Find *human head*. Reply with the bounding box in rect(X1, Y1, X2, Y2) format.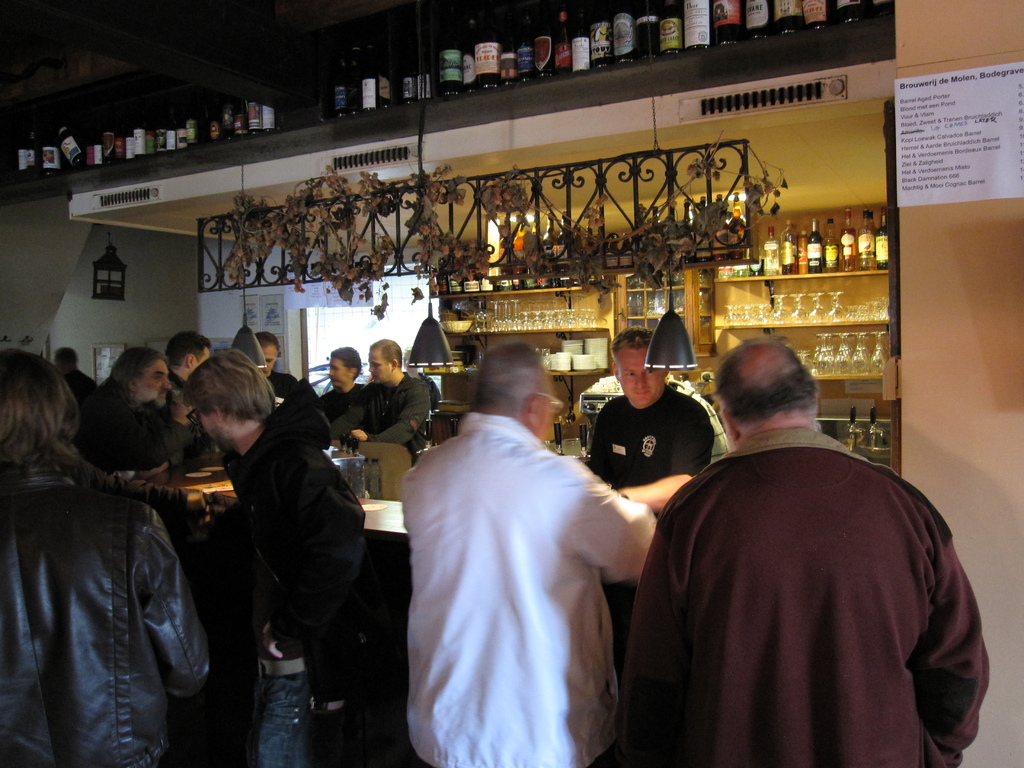
rect(472, 340, 564, 445).
